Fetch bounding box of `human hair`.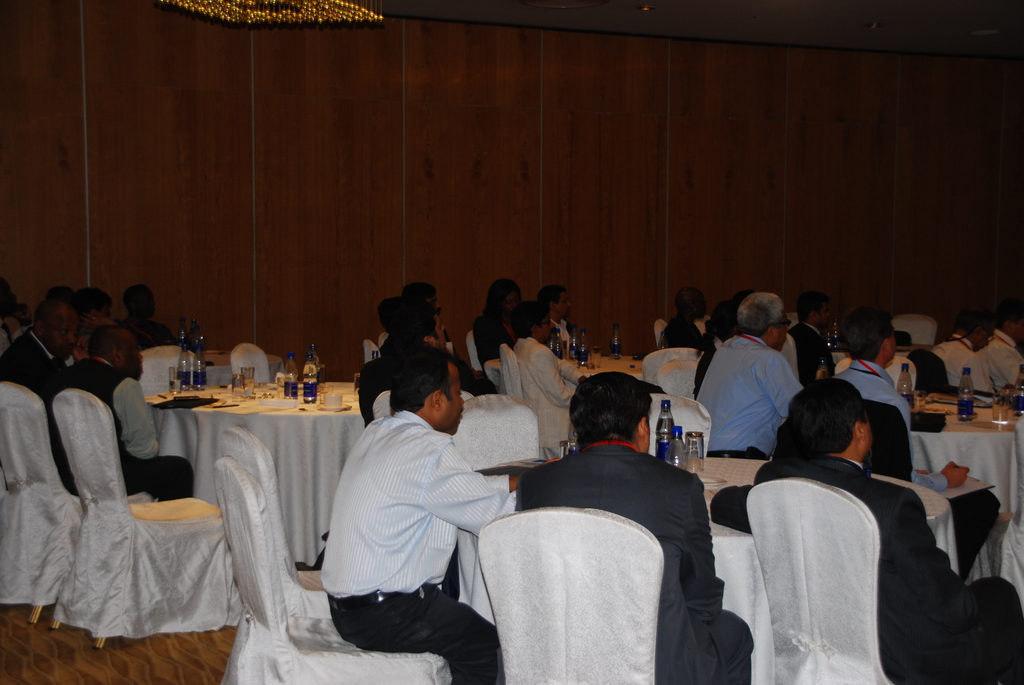
Bbox: bbox(33, 296, 70, 336).
